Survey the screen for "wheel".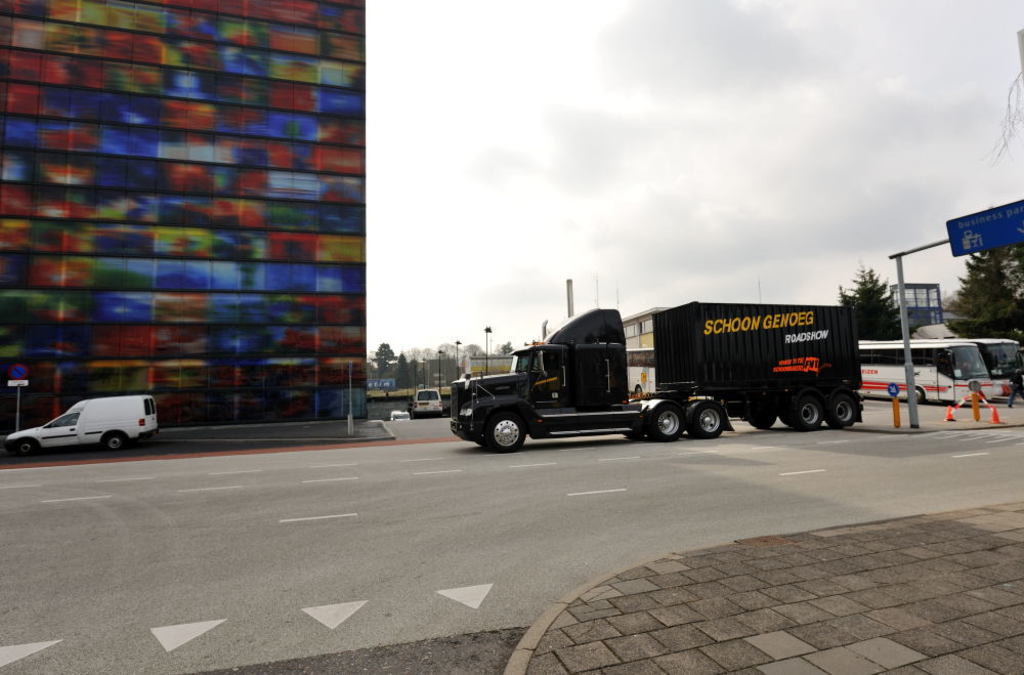
Survey found: 829, 394, 856, 427.
